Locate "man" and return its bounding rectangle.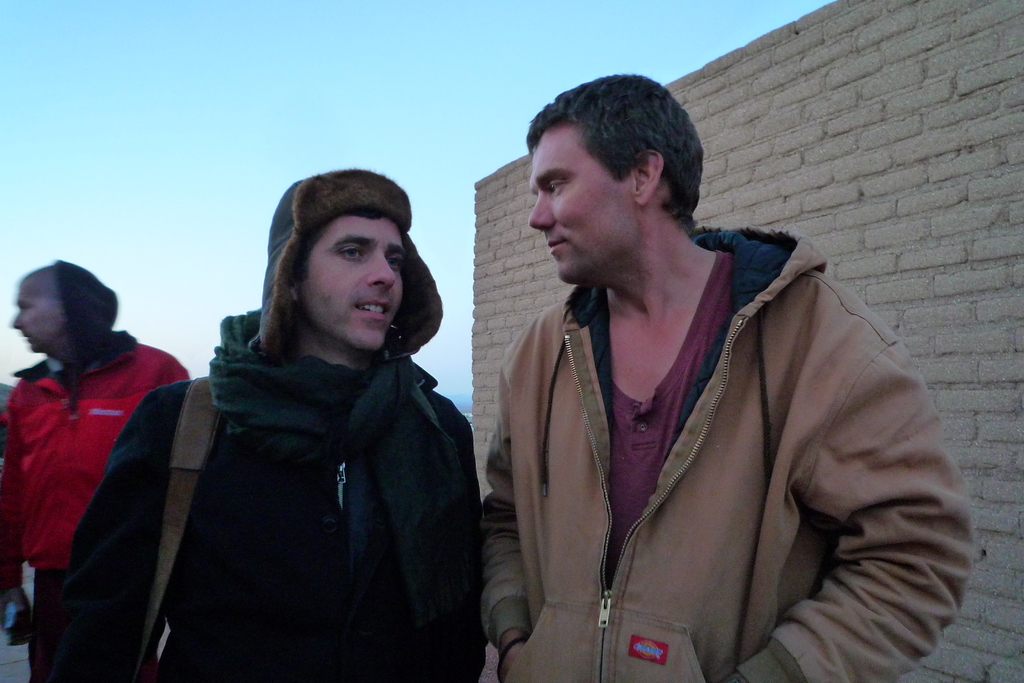
34 165 492 682.
